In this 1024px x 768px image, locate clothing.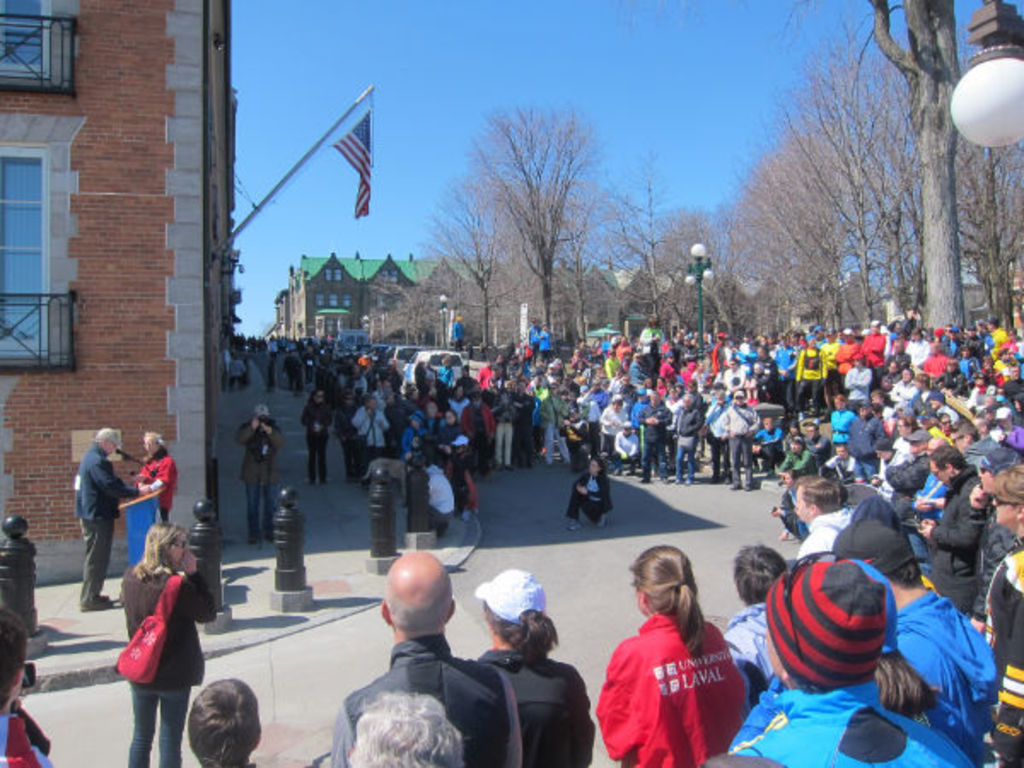
Bounding box: bbox(300, 406, 328, 480).
